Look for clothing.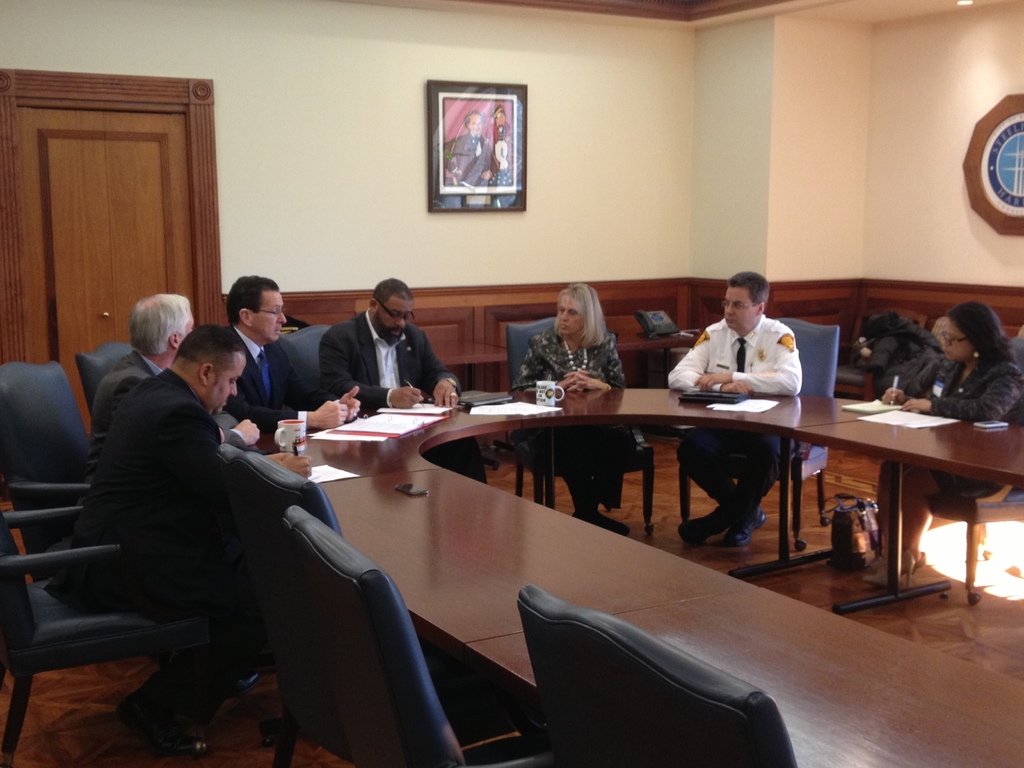
Found: bbox(668, 317, 803, 515).
